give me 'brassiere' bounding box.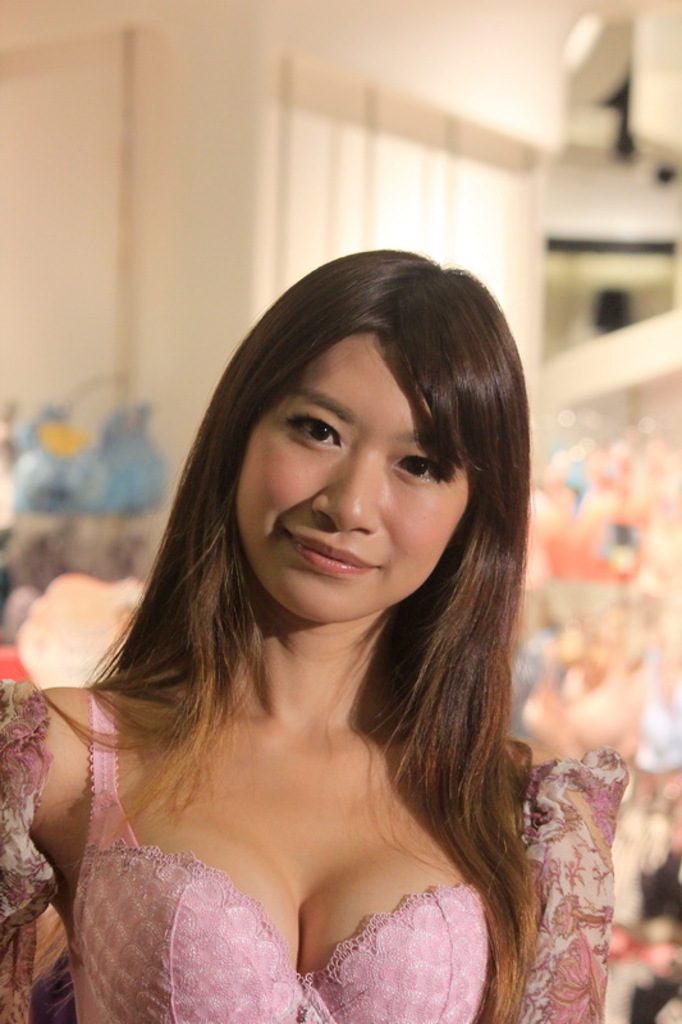
rect(60, 682, 490, 1023).
